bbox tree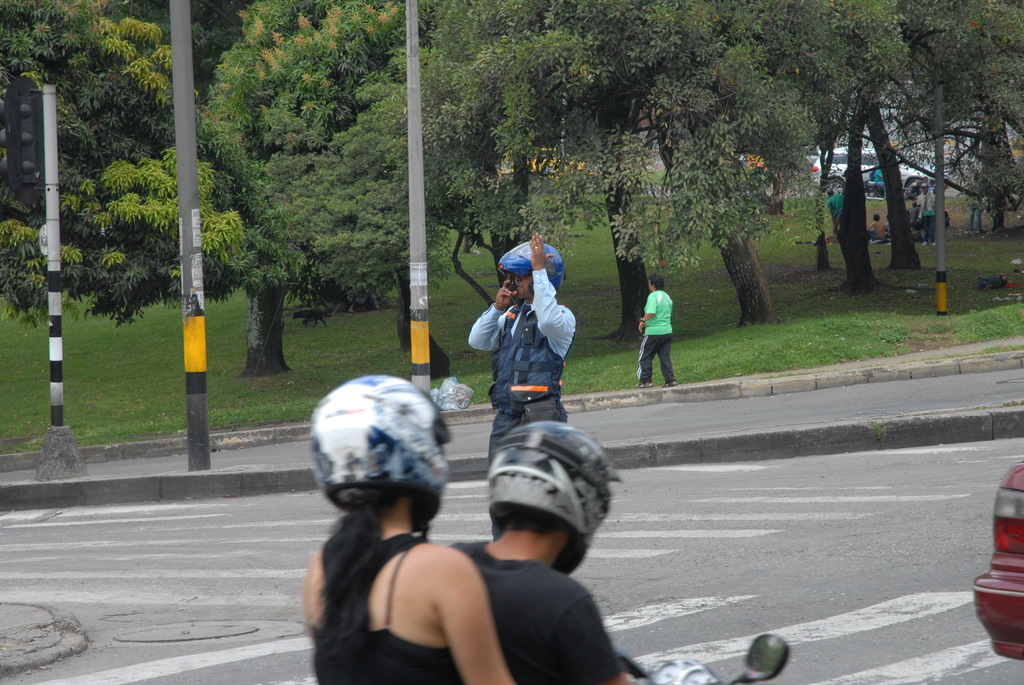
399:0:922:327
